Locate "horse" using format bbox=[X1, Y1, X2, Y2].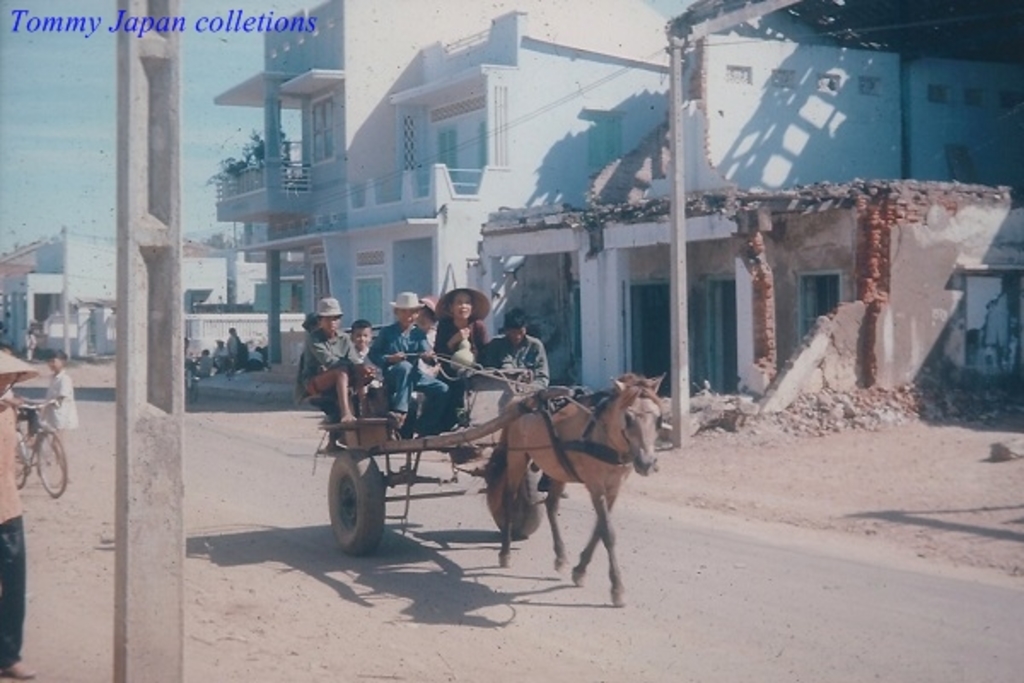
bbox=[478, 369, 672, 611].
